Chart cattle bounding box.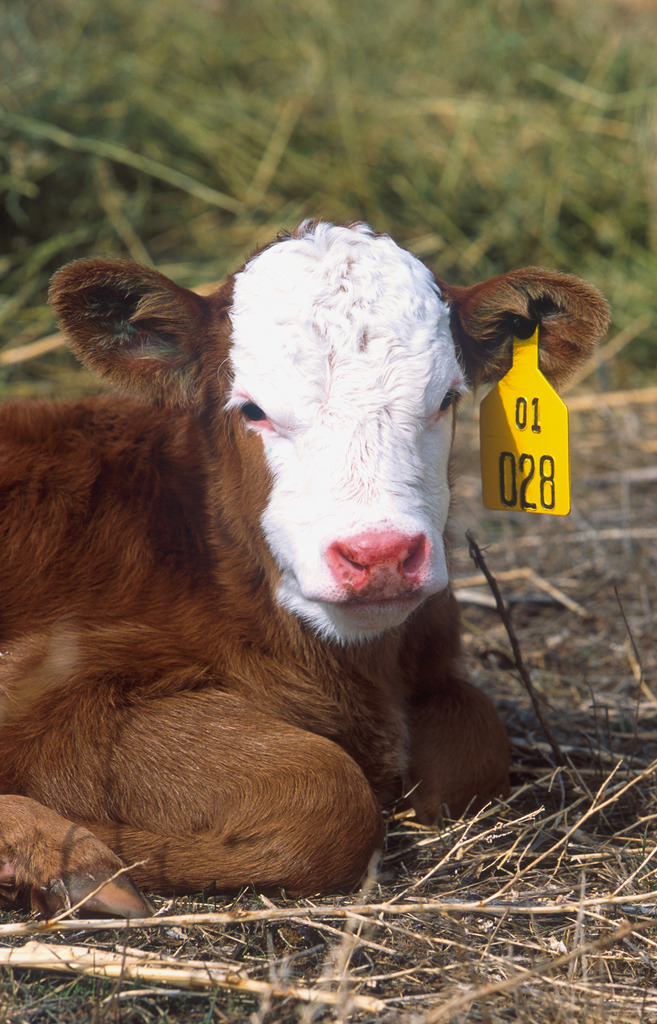
Charted: locate(0, 209, 608, 918).
